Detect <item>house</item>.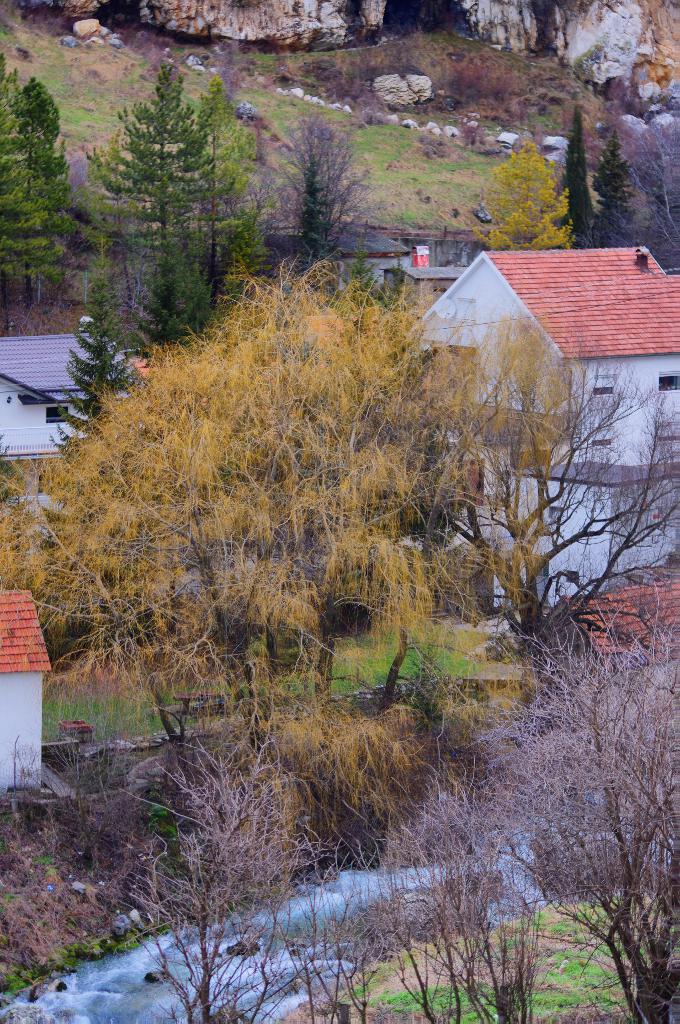
Detected at 552/559/679/710.
